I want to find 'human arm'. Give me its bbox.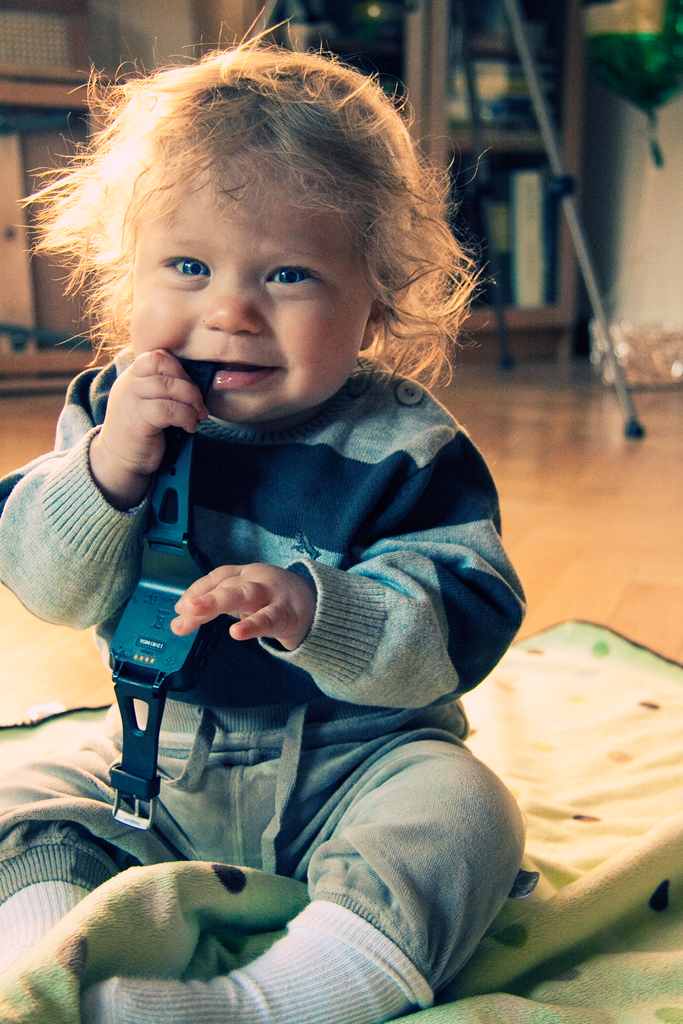
crop(162, 429, 541, 698).
